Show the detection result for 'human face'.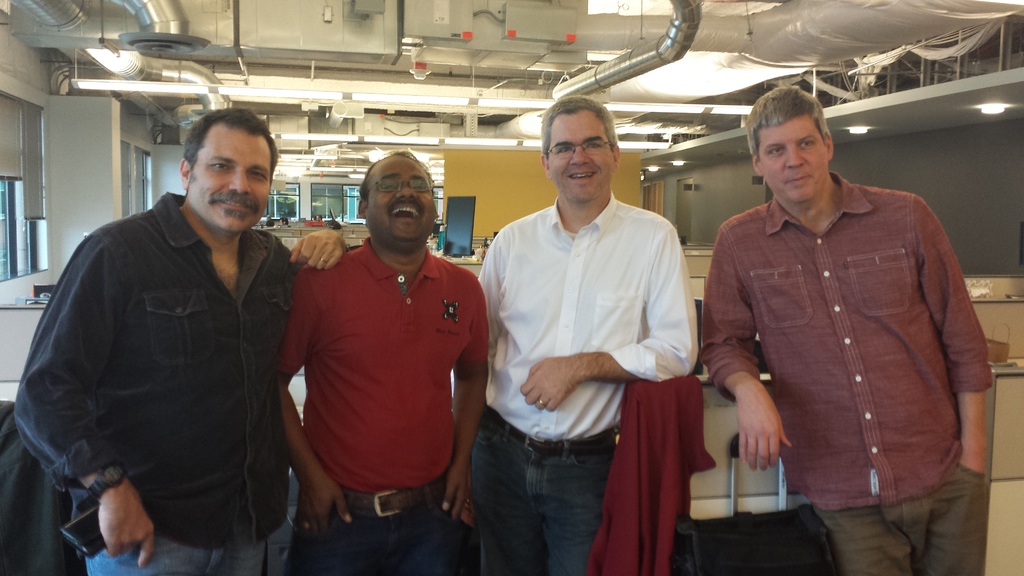
crop(185, 132, 278, 227).
